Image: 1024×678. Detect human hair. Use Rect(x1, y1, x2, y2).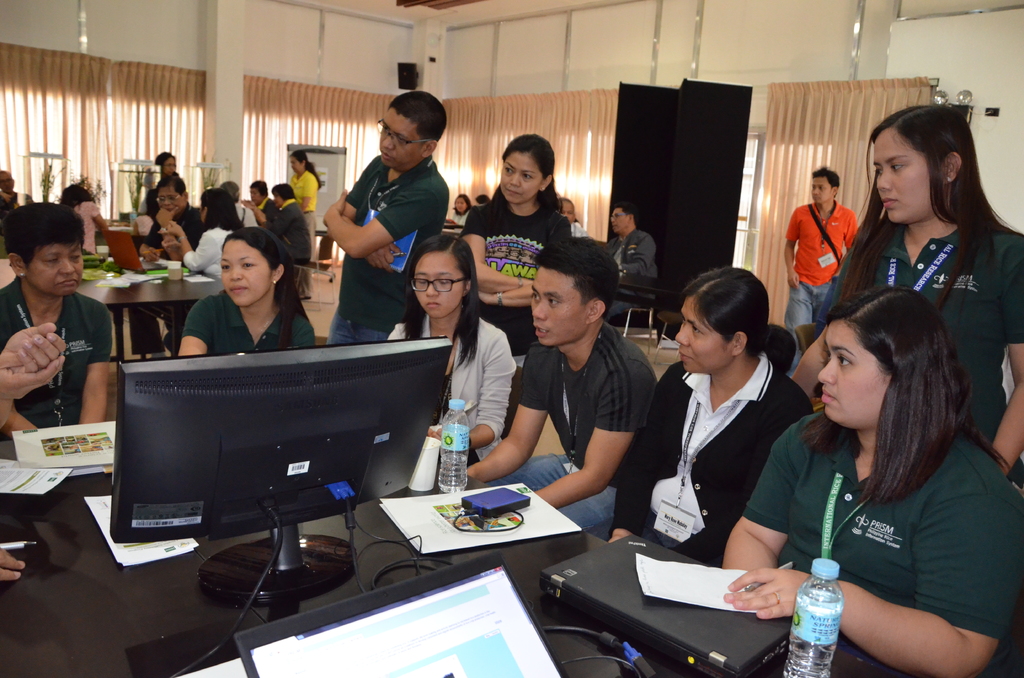
Rect(485, 131, 564, 211).
